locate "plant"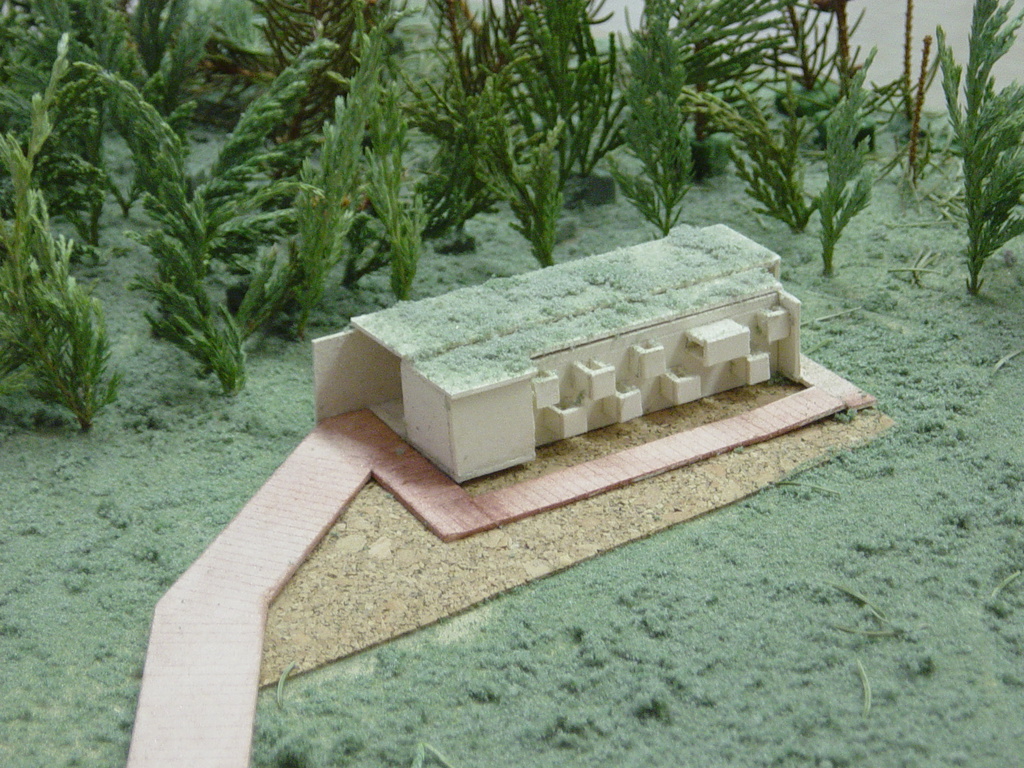
Rect(682, 66, 820, 230)
